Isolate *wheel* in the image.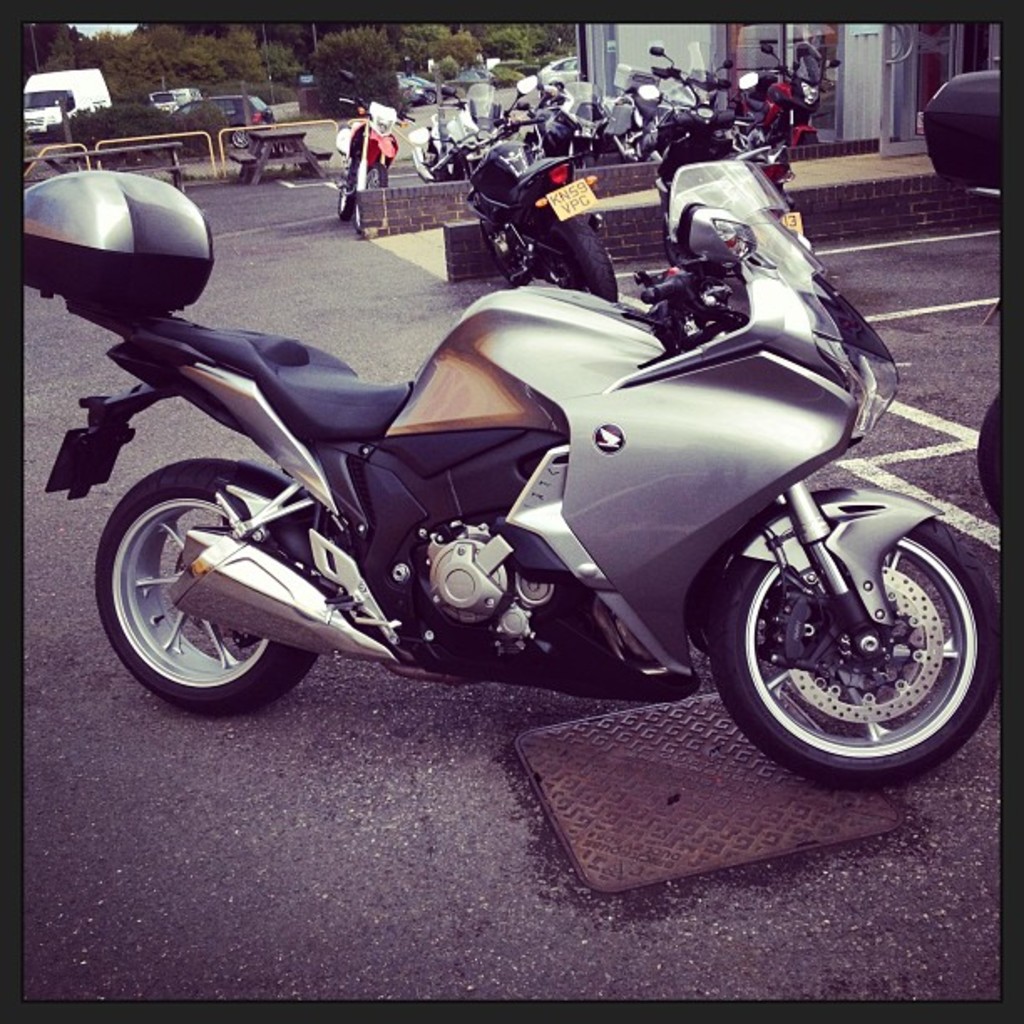
Isolated region: box=[425, 90, 440, 104].
